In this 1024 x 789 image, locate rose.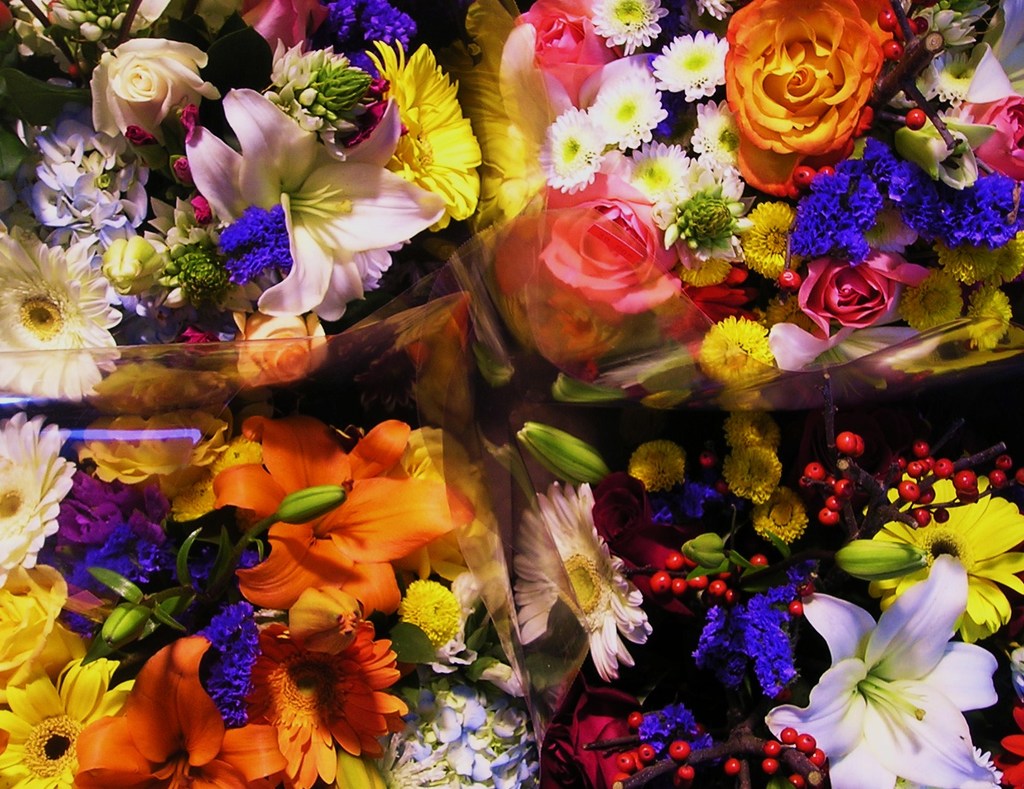
Bounding box: left=588, top=472, right=654, bottom=546.
